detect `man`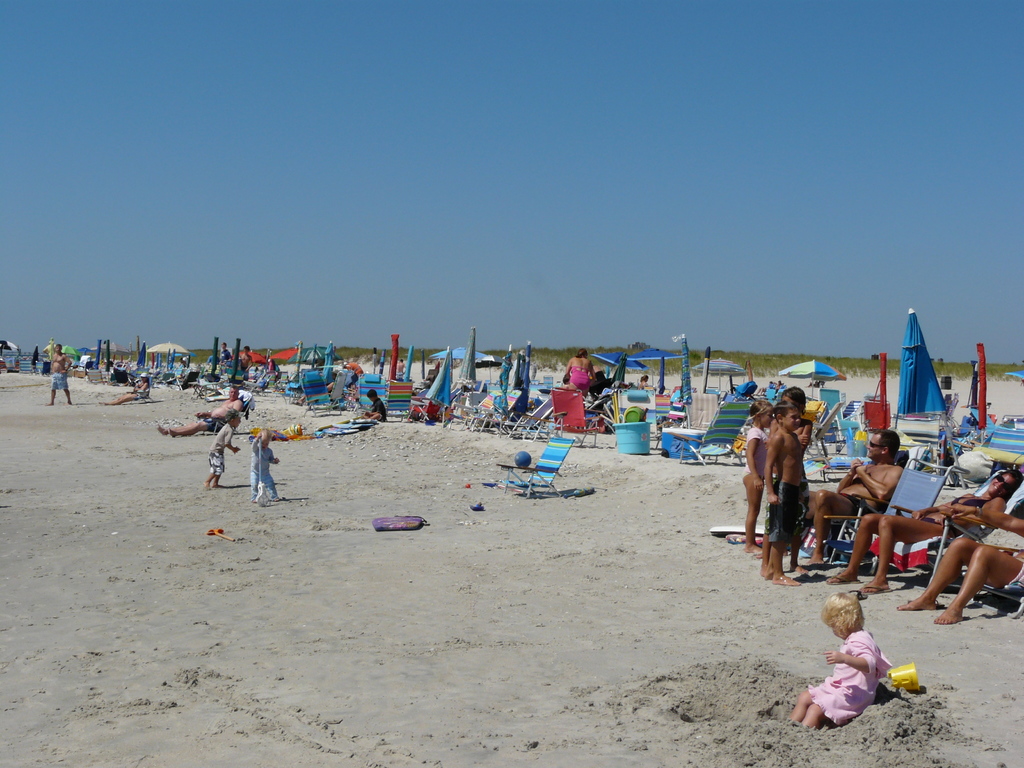
region(636, 370, 649, 391)
